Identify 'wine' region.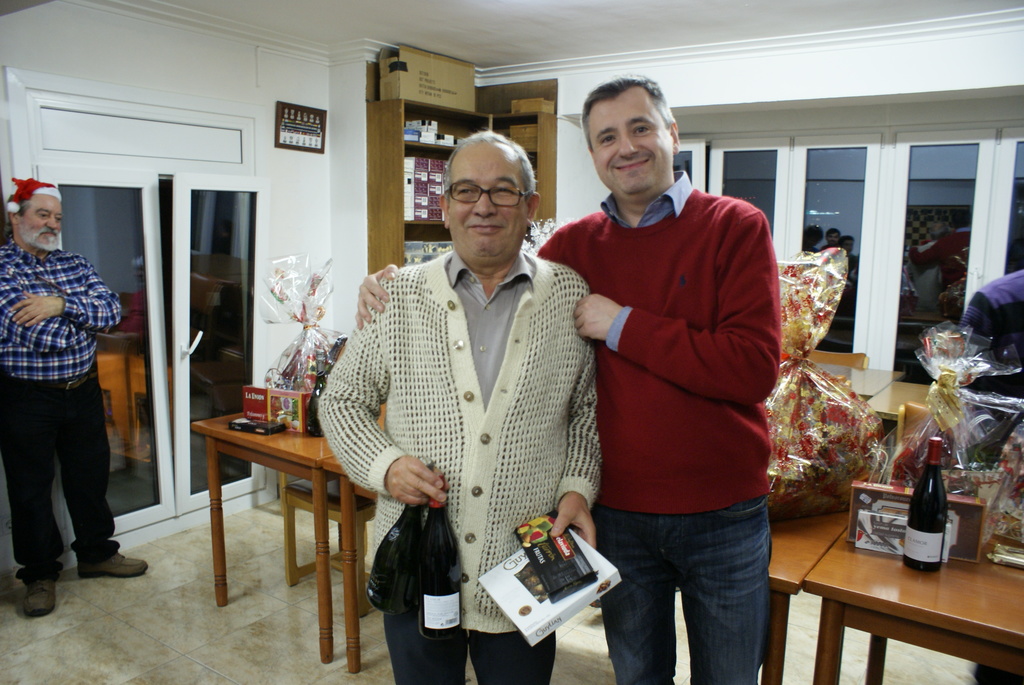
Region: (left=956, top=408, right=1023, bottom=471).
